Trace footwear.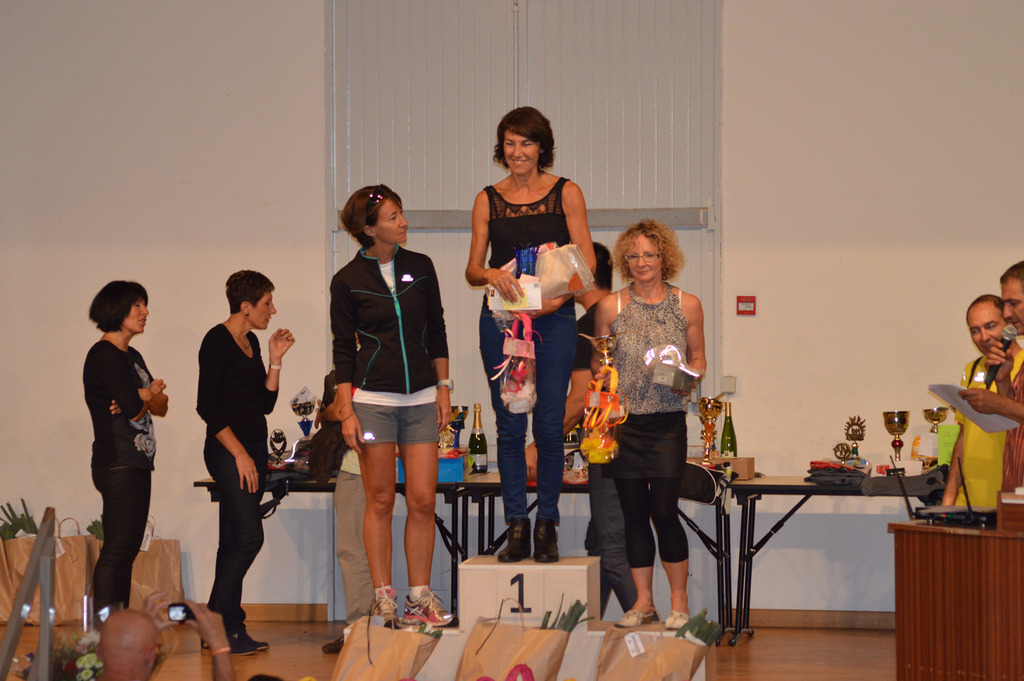
Traced to bbox(495, 517, 531, 563).
